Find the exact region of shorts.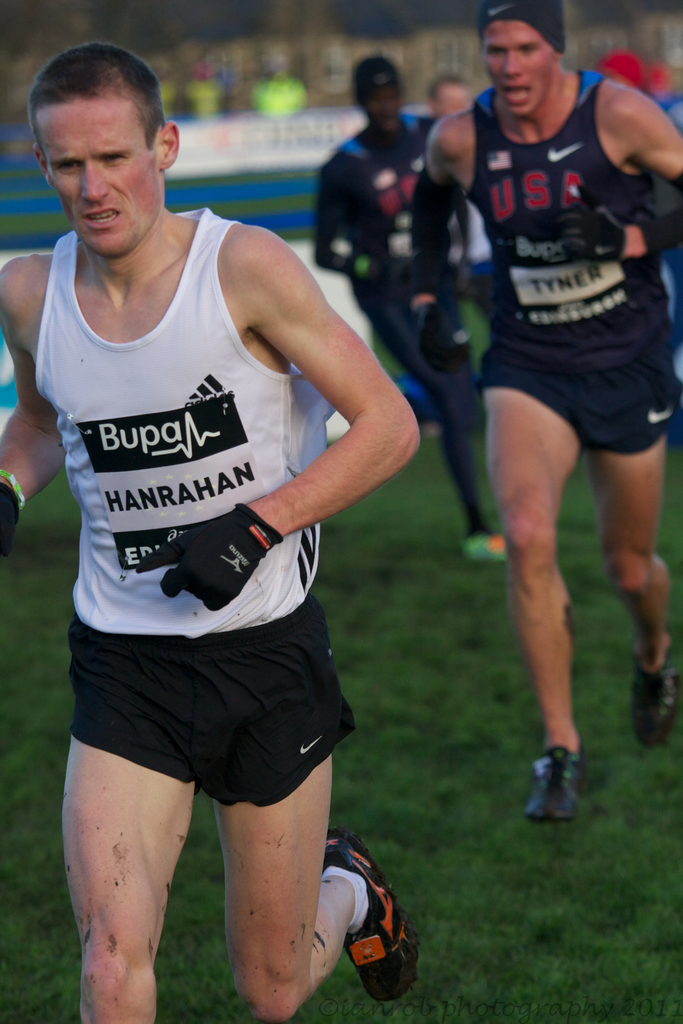
Exact region: pyautogui.locateOnScreen(481, 350, 673, 455).
